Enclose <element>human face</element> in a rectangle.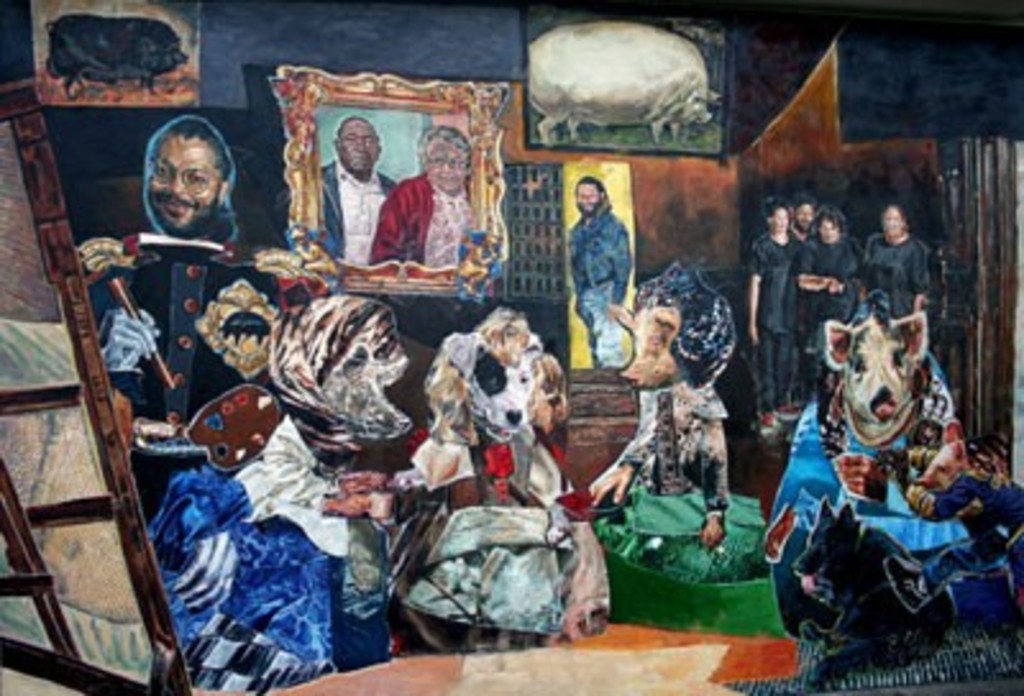
799/202/812/225.
